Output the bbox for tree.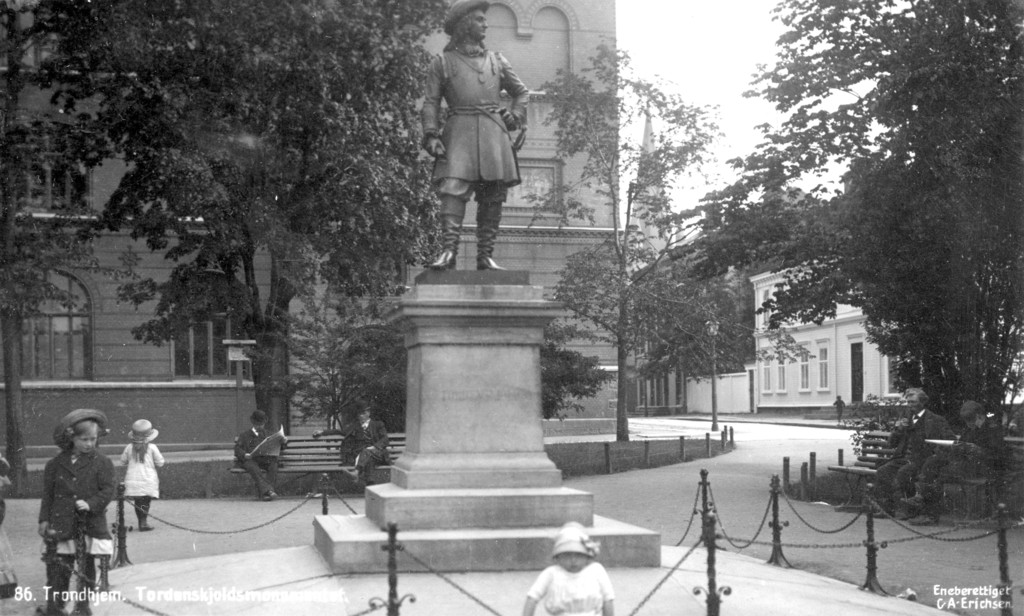
<region>516, 40, 760, 455</region>.
